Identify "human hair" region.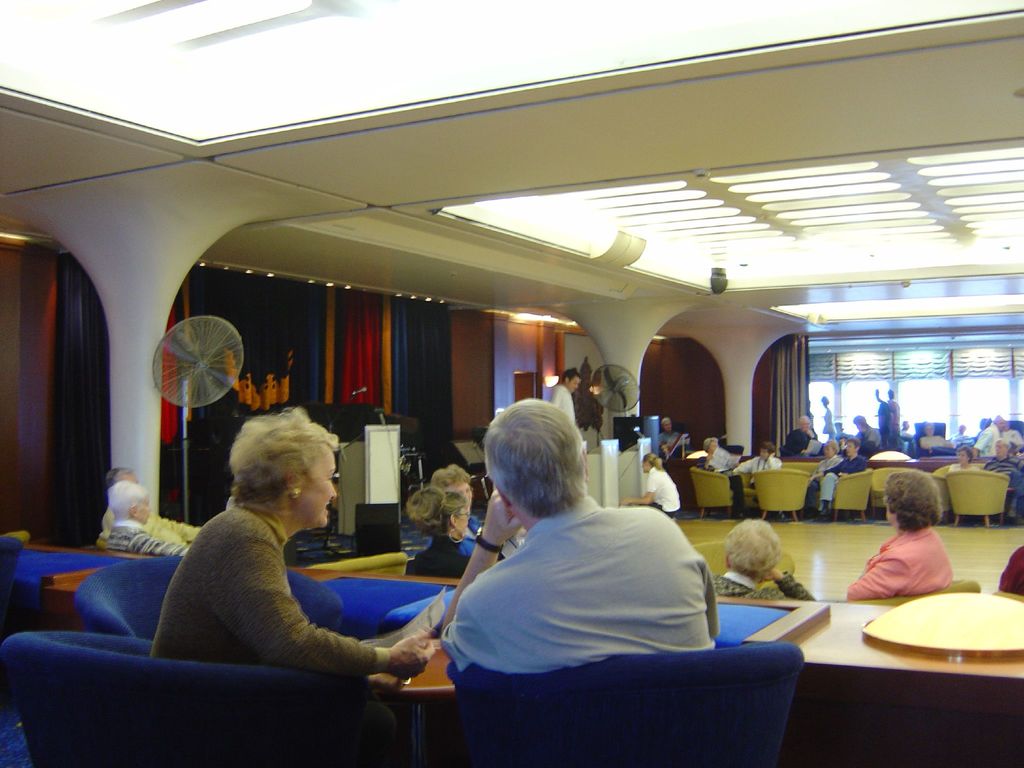
Region: <region>562, 369, 582, 383</region>.
